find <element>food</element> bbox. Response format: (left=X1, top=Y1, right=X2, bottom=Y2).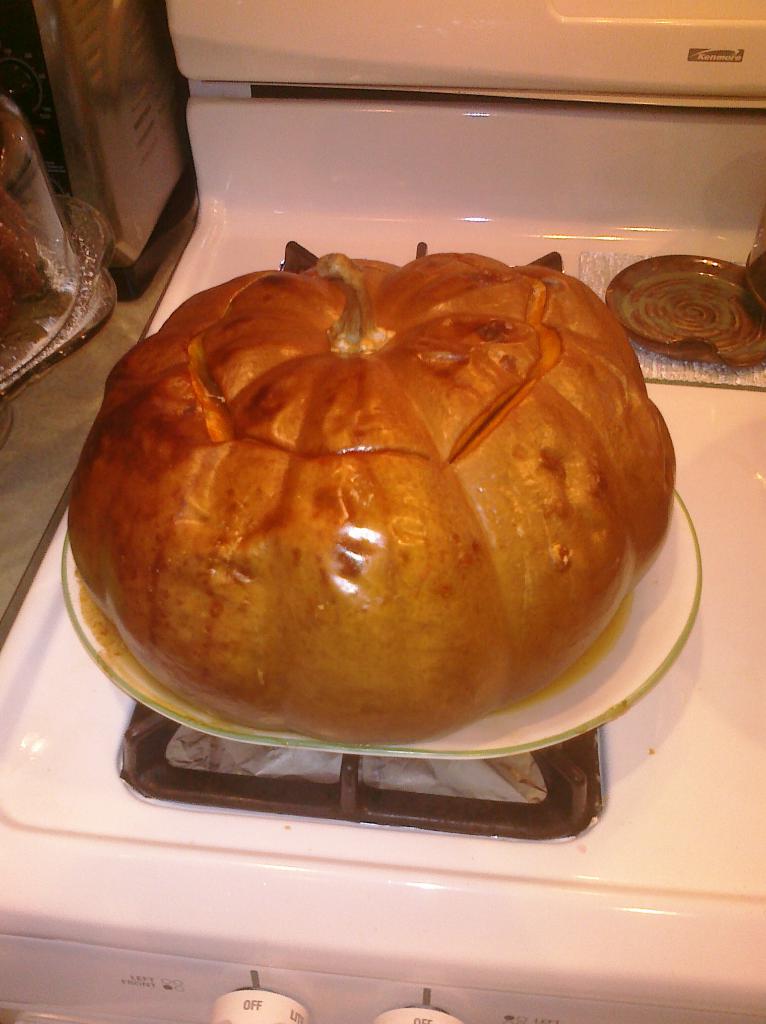
(left=67, top=239, right=678, bottom=748).
